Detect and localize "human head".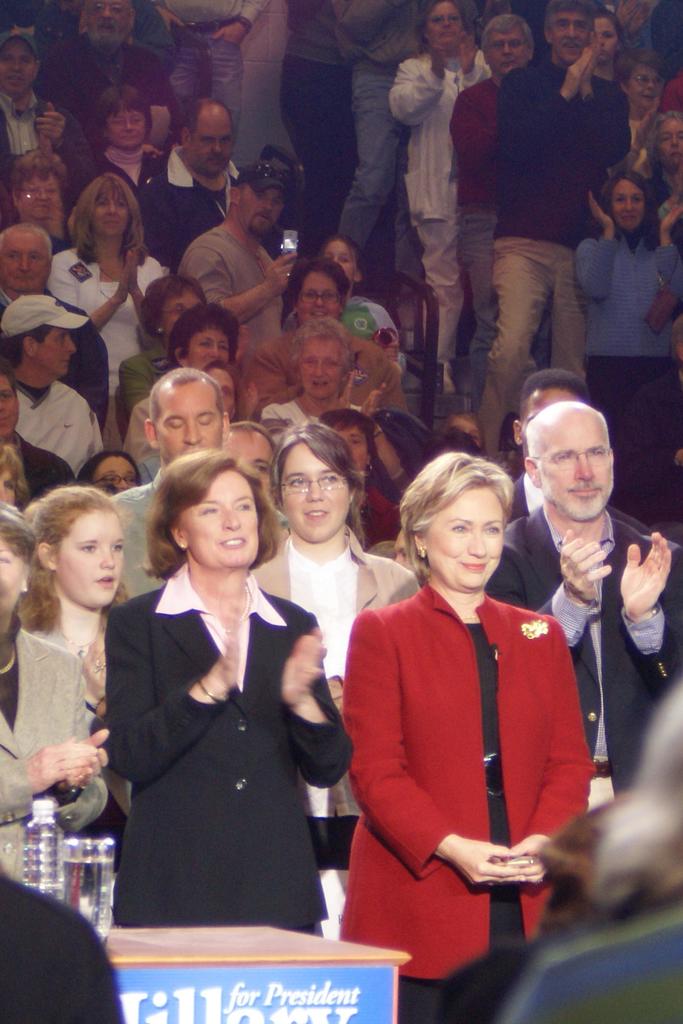
Localized at pyautogui.locateOnScreen(287, 317, 352, 399).
